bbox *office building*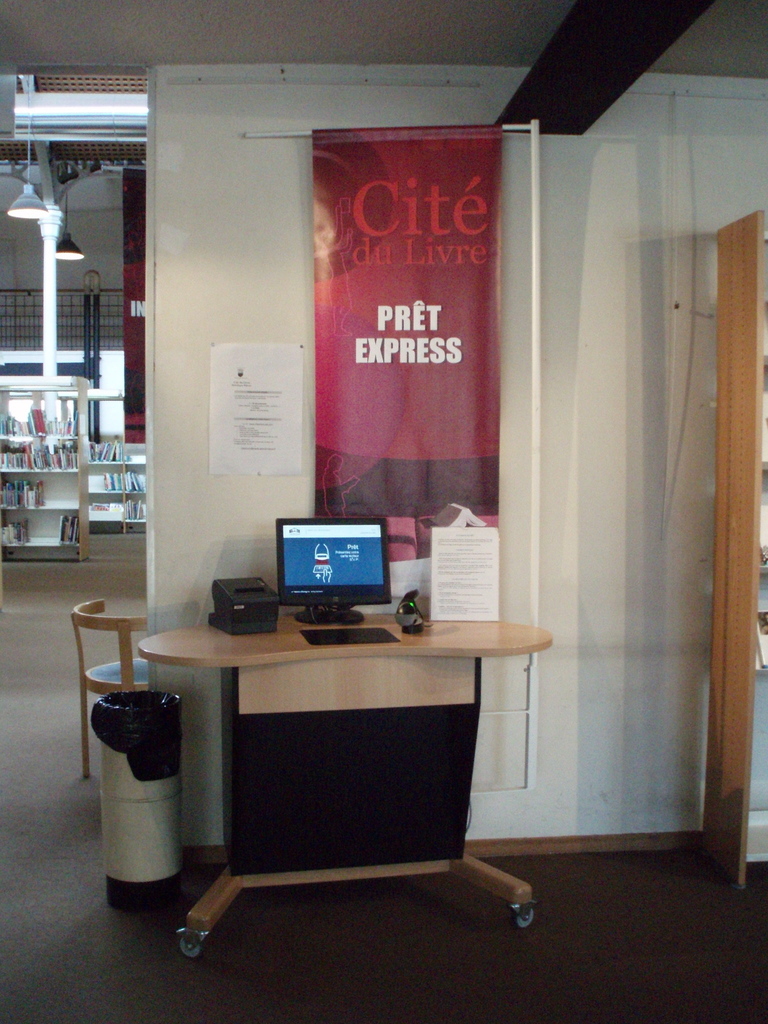
detection(0, 0, 767, 1023)
